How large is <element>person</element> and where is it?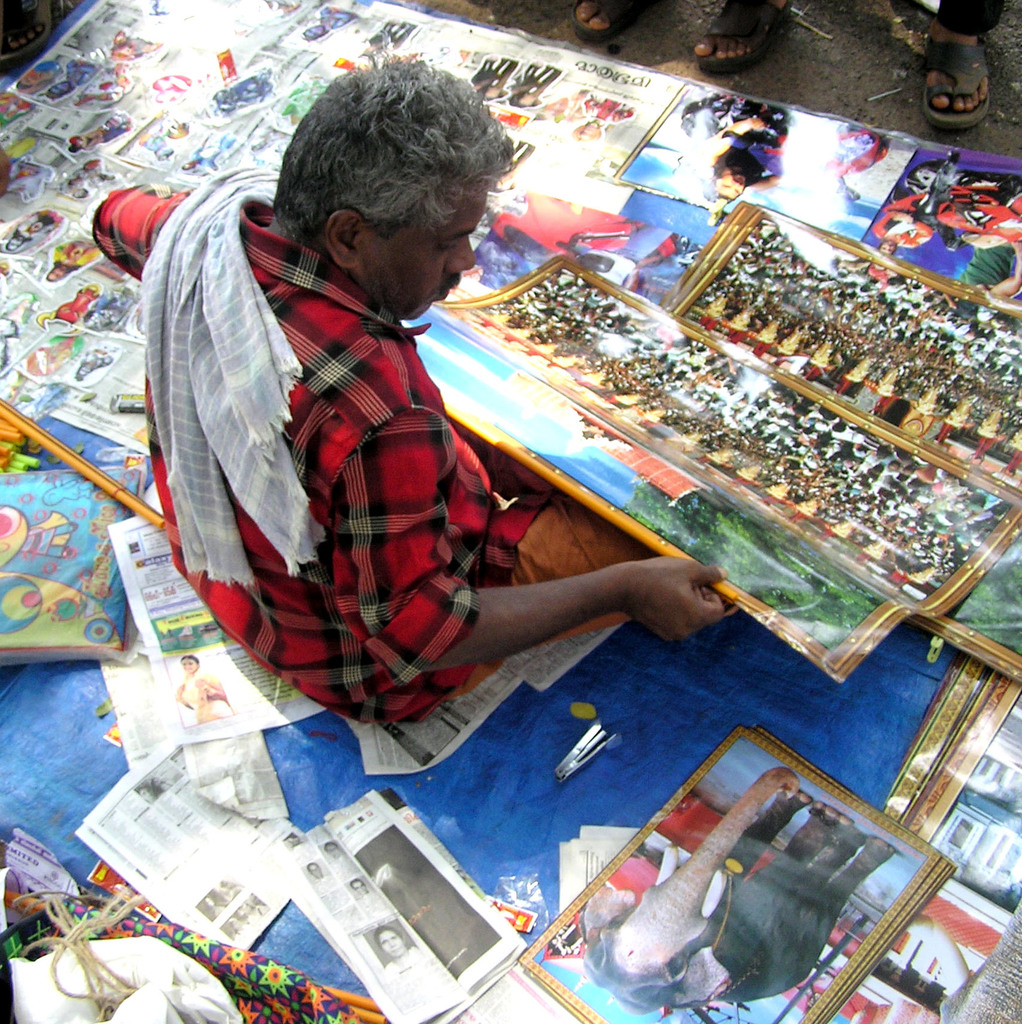
Bounding box: bbox=[344, 876, 372, 902].
